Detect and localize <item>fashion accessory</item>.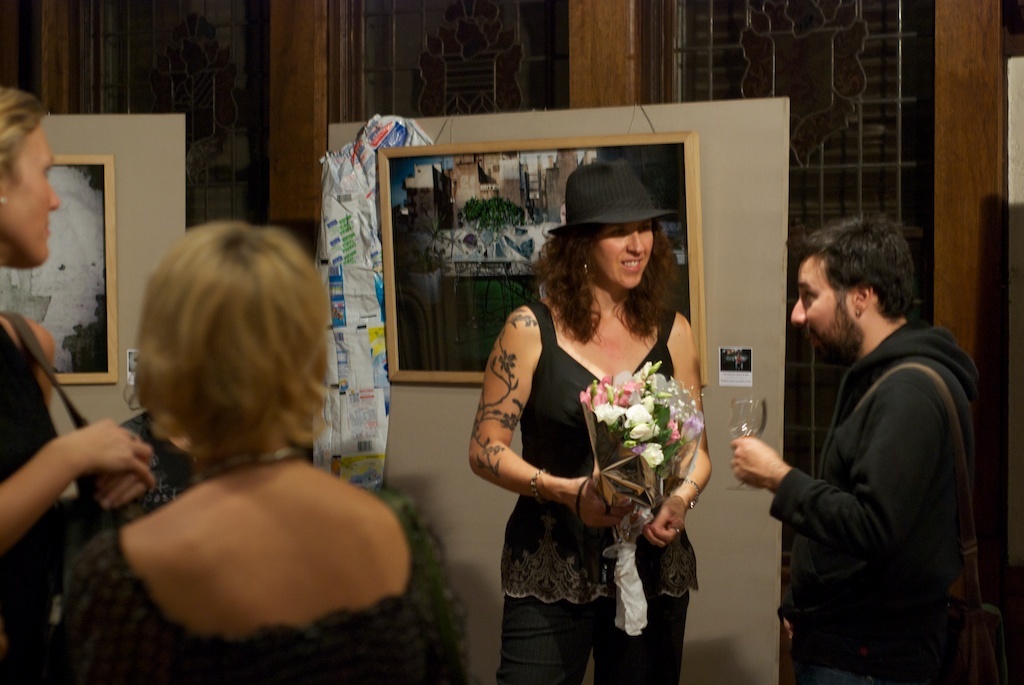
Localized at <region>526, 463, 554, 504</region>.
